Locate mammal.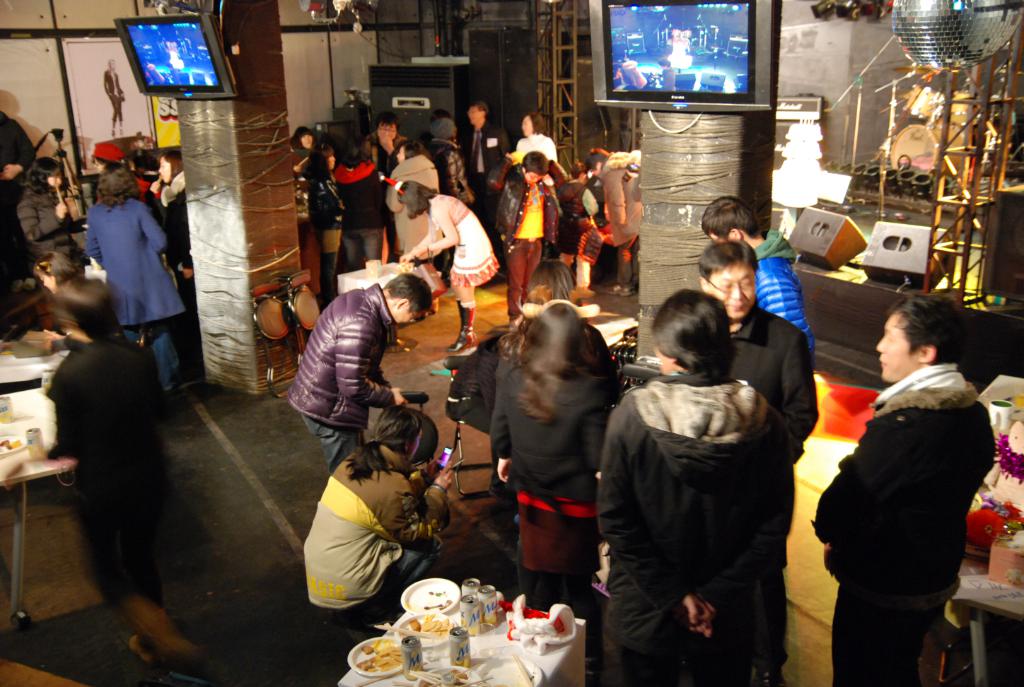
Bounding box: [393,178,505,349].
